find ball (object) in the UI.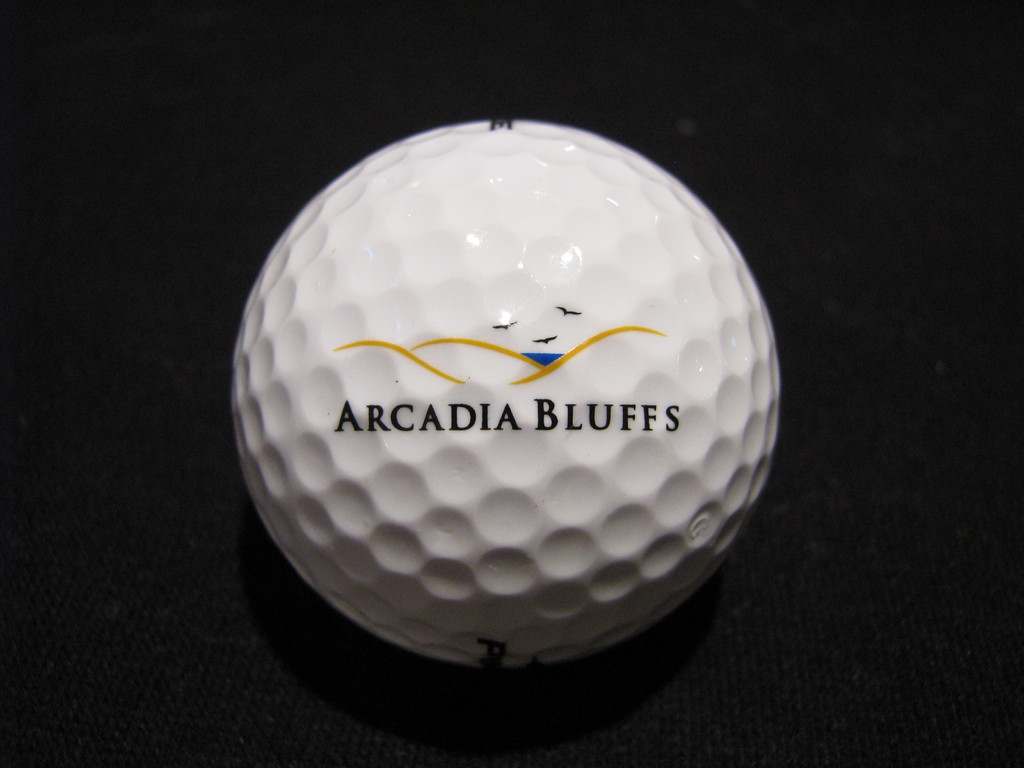
UI element at bbox=[223, 116, 779, 671].
